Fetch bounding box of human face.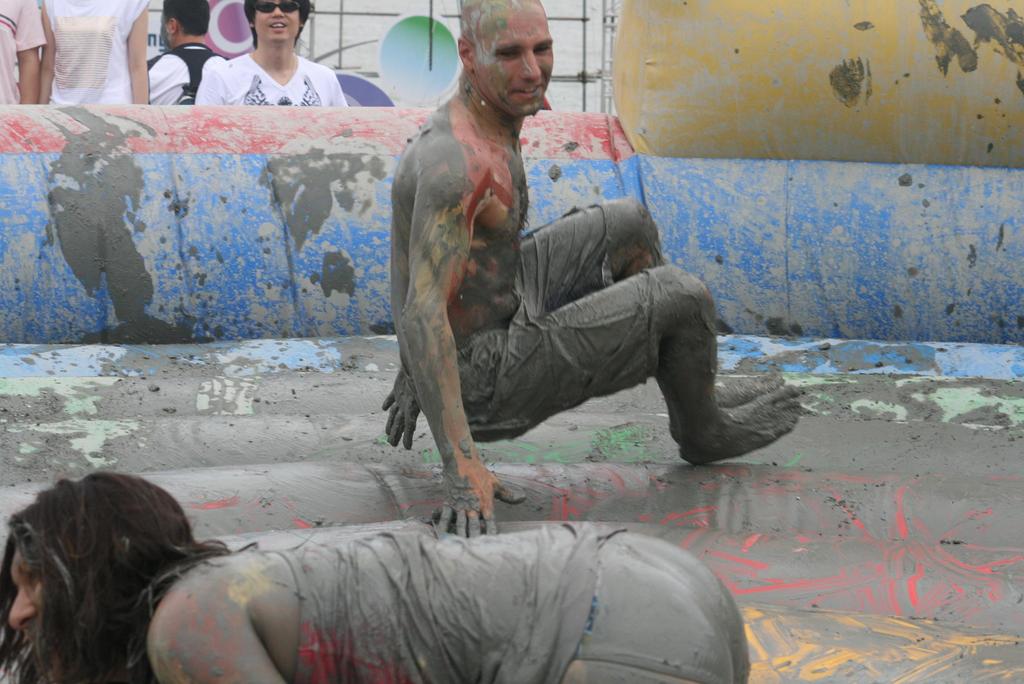
Bbox: rect(252, 0, 300, 44).
